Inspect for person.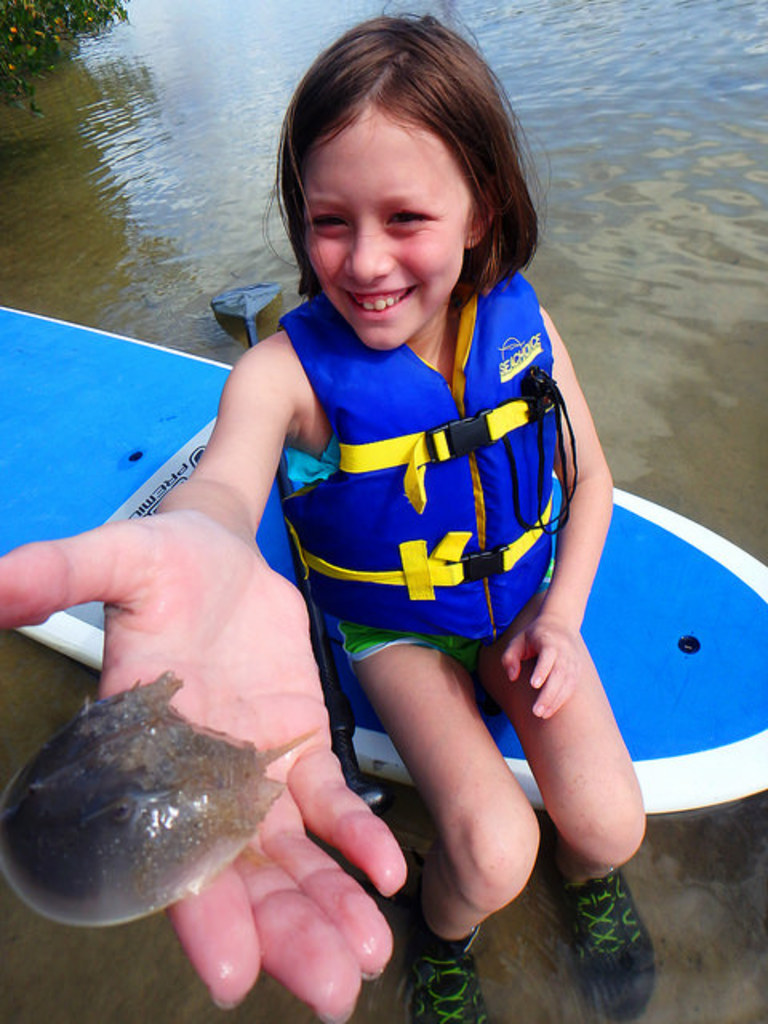
Inspection: 0/0/656/1022.
